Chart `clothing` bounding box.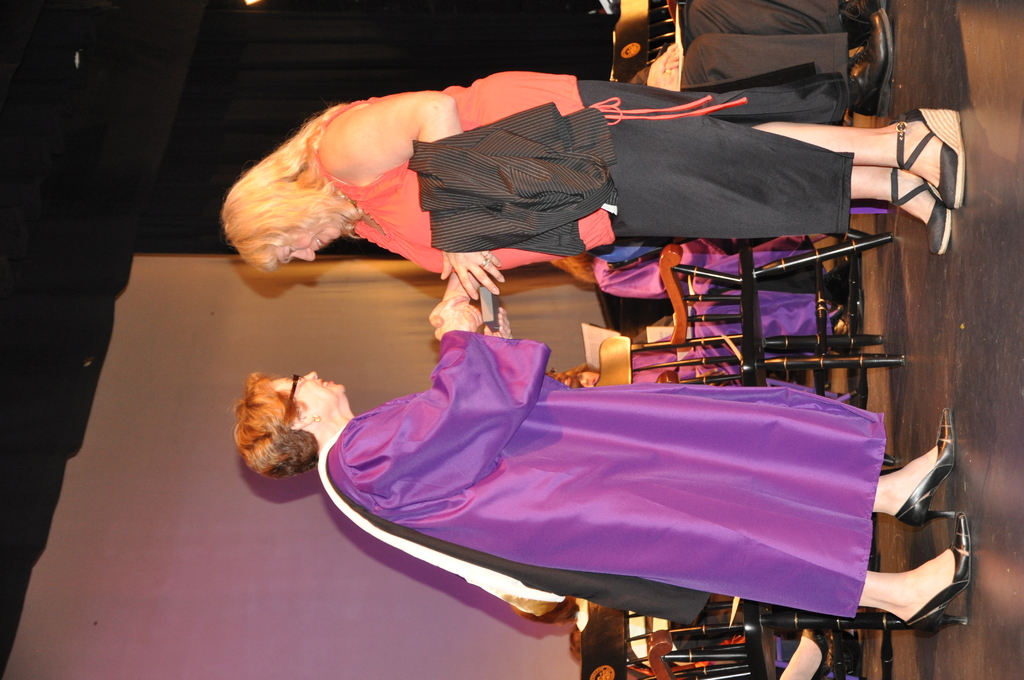
Charted: pyautogui.locateOnScreen(622, 0, 852, 97).
